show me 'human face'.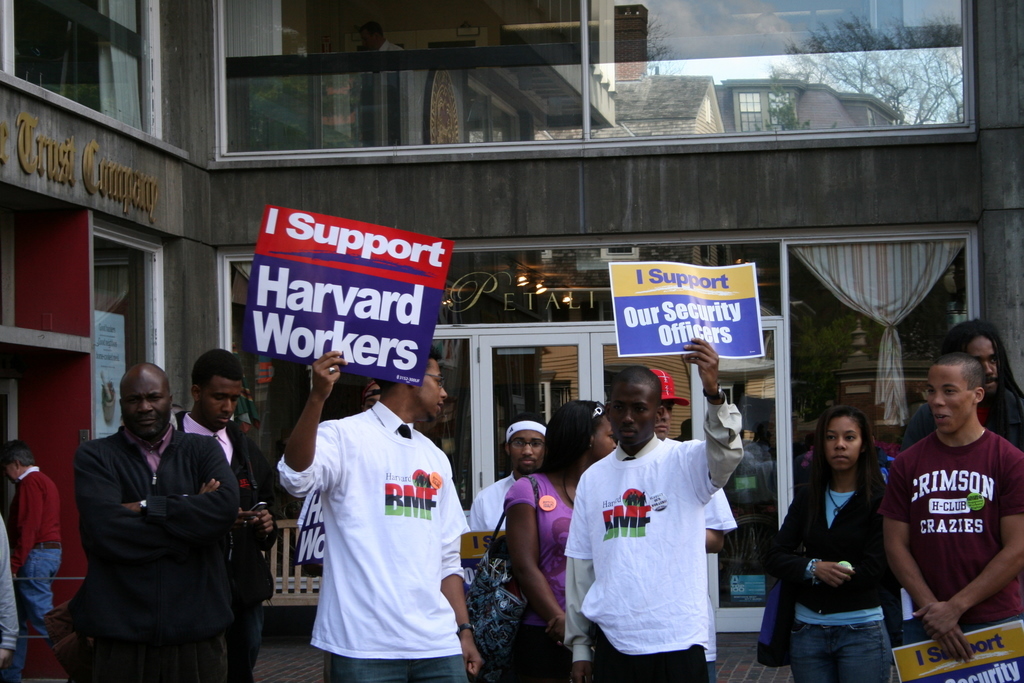
'human face' is here: {"x1": 203, "y1": 380, "x2": 243, "y2": 426}.
